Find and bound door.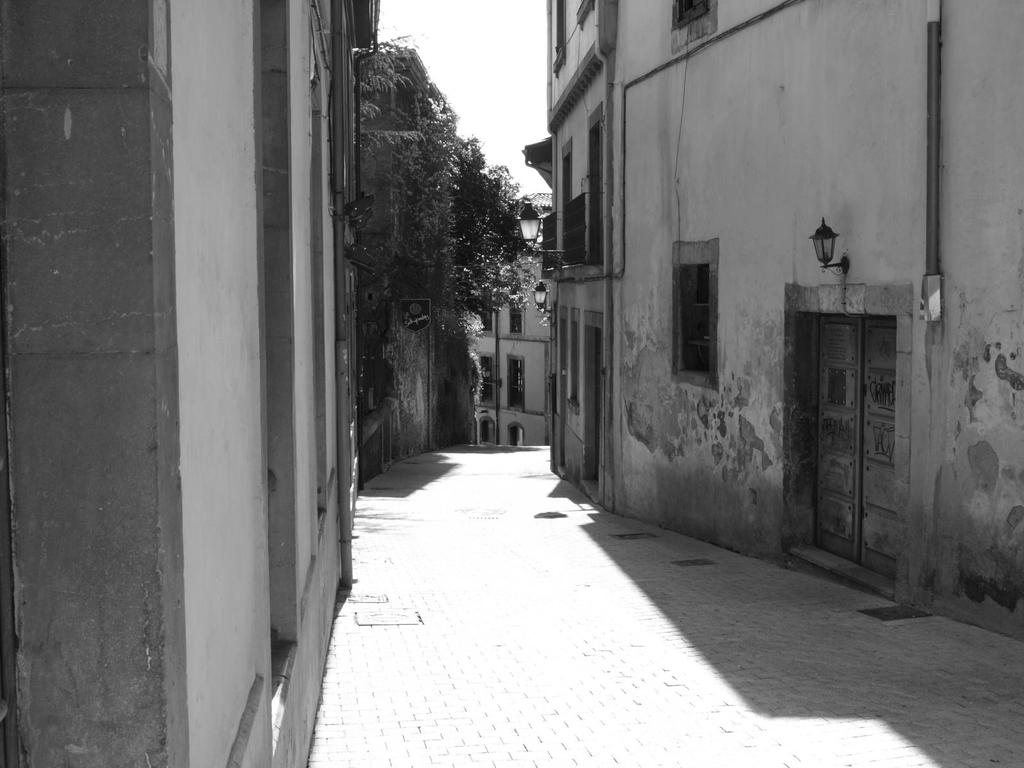
Bound: {"left": 804, "top": 280, "right": 917, "bottom": 581}.
